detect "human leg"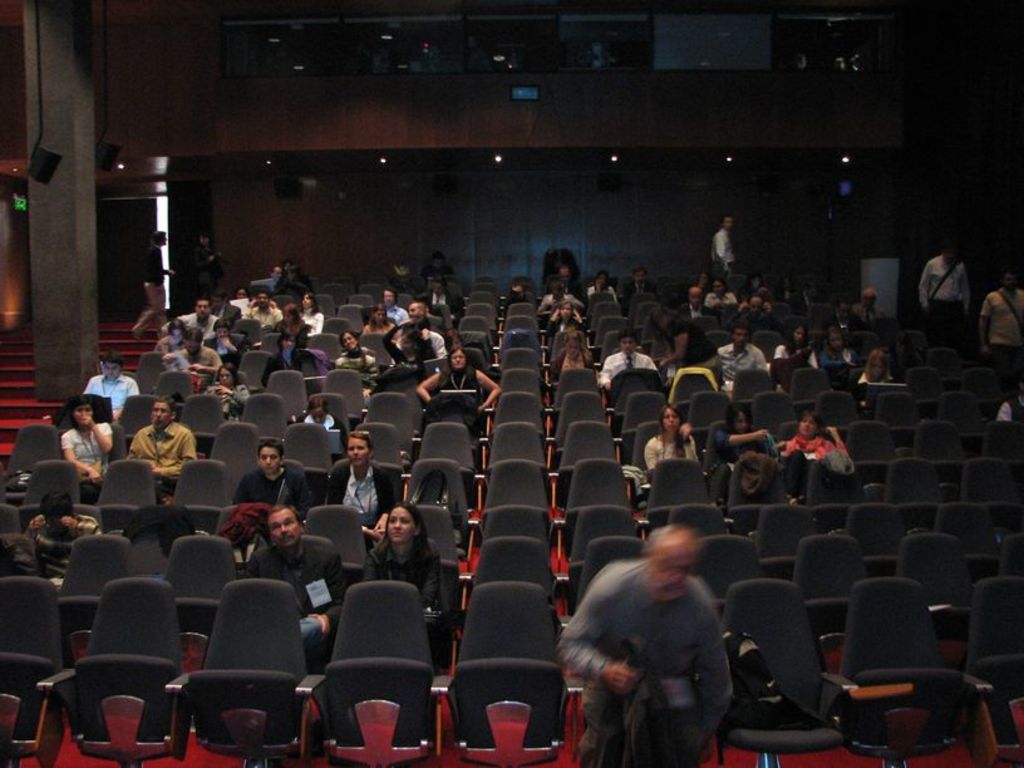
{"left": 579, "top": 685, "right": 620, "bottom": 767}
